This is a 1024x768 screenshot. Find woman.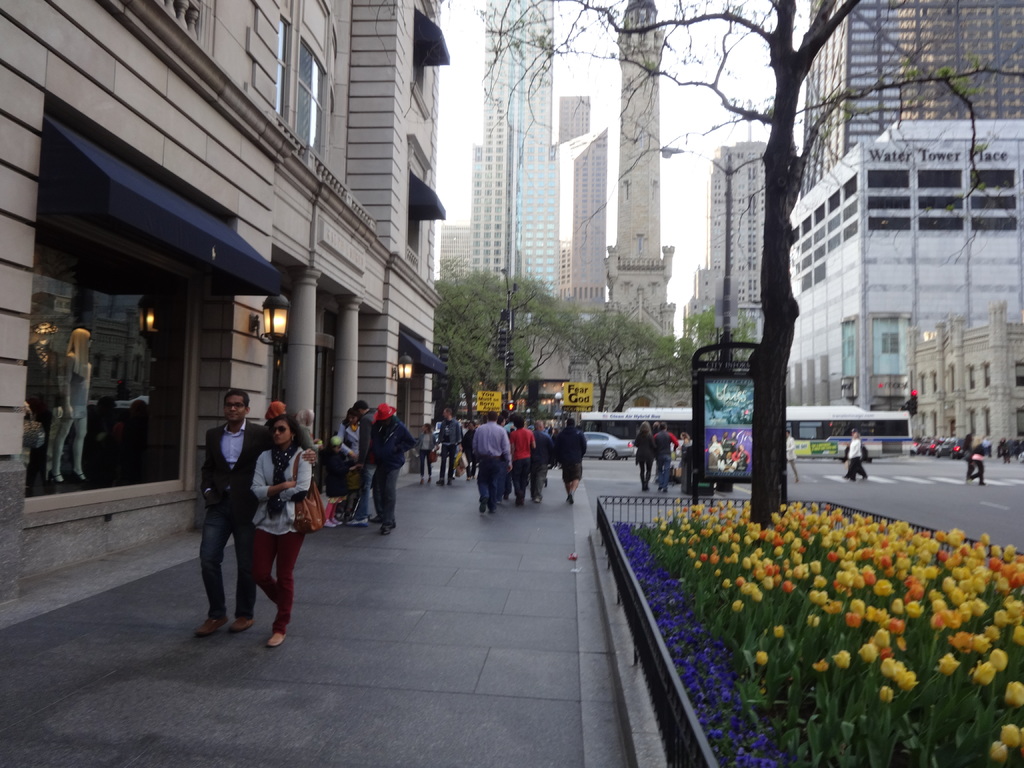
Bounding box: left=632, top=420, right=657, bottom=495.
